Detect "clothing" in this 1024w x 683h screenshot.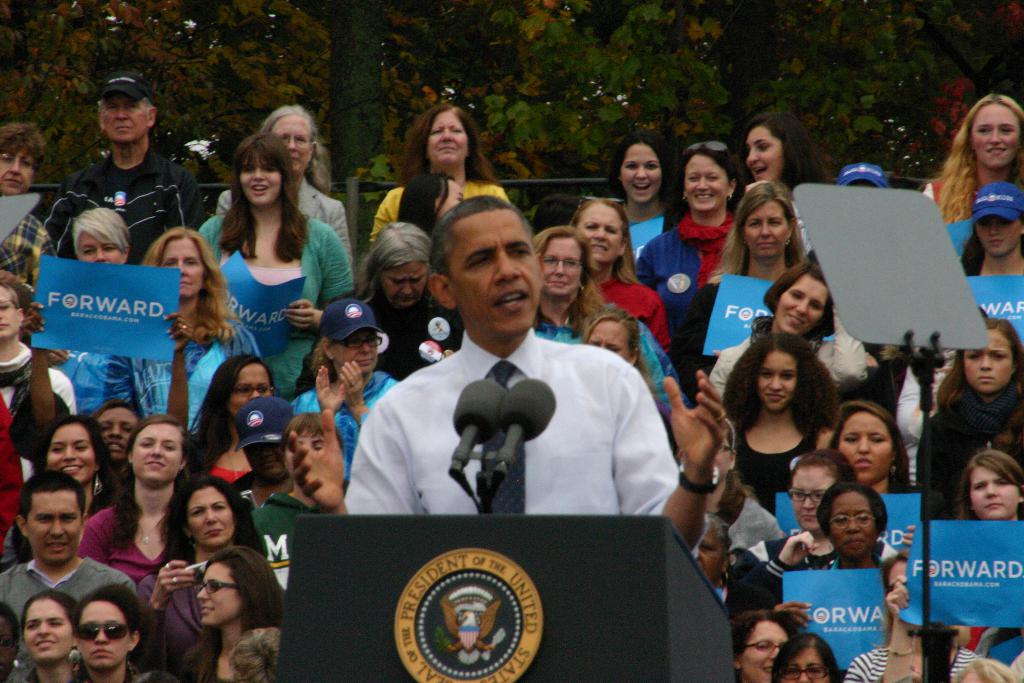
Detection: region(525, 288, 673, 415).
